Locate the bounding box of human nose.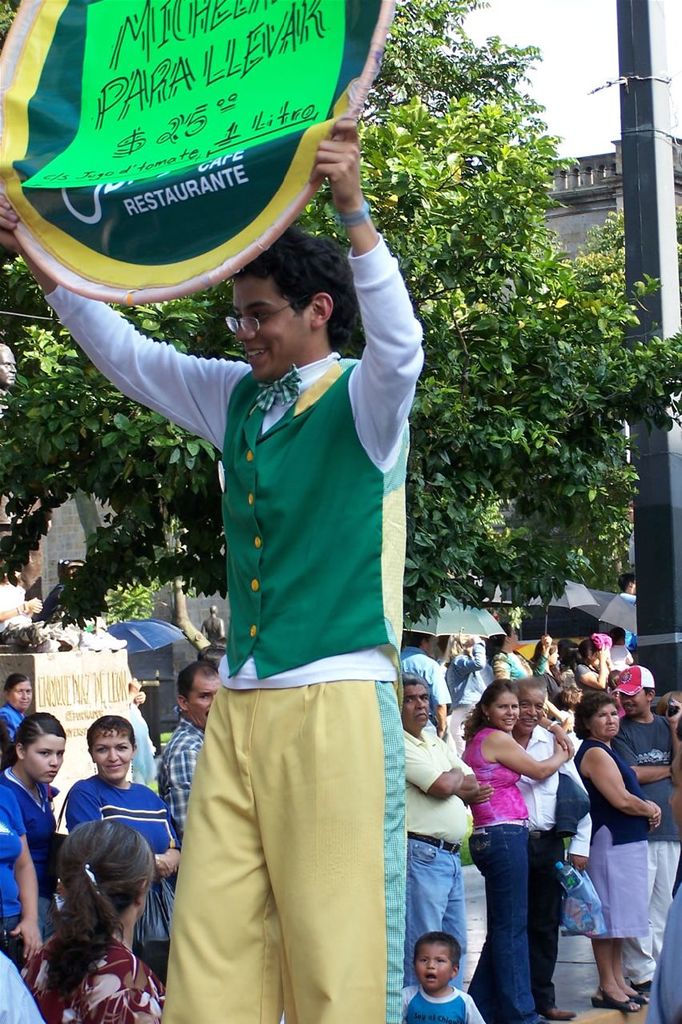
Bounding box: 605:714:614:724.
